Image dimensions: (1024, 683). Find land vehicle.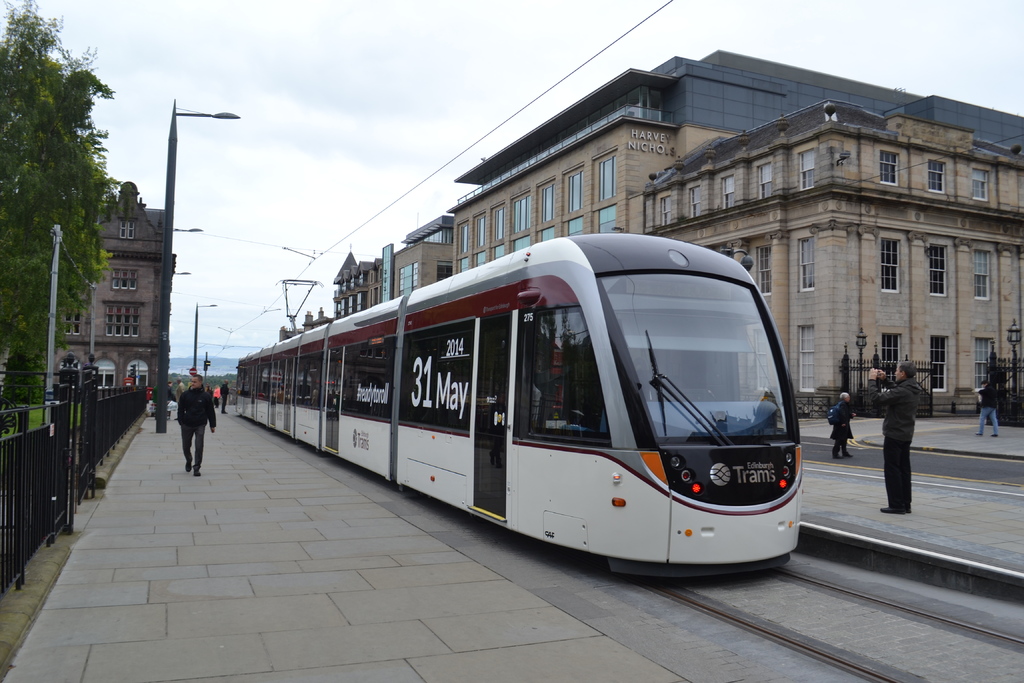
[x1=238, y1=231, x2=801, y2=584].
